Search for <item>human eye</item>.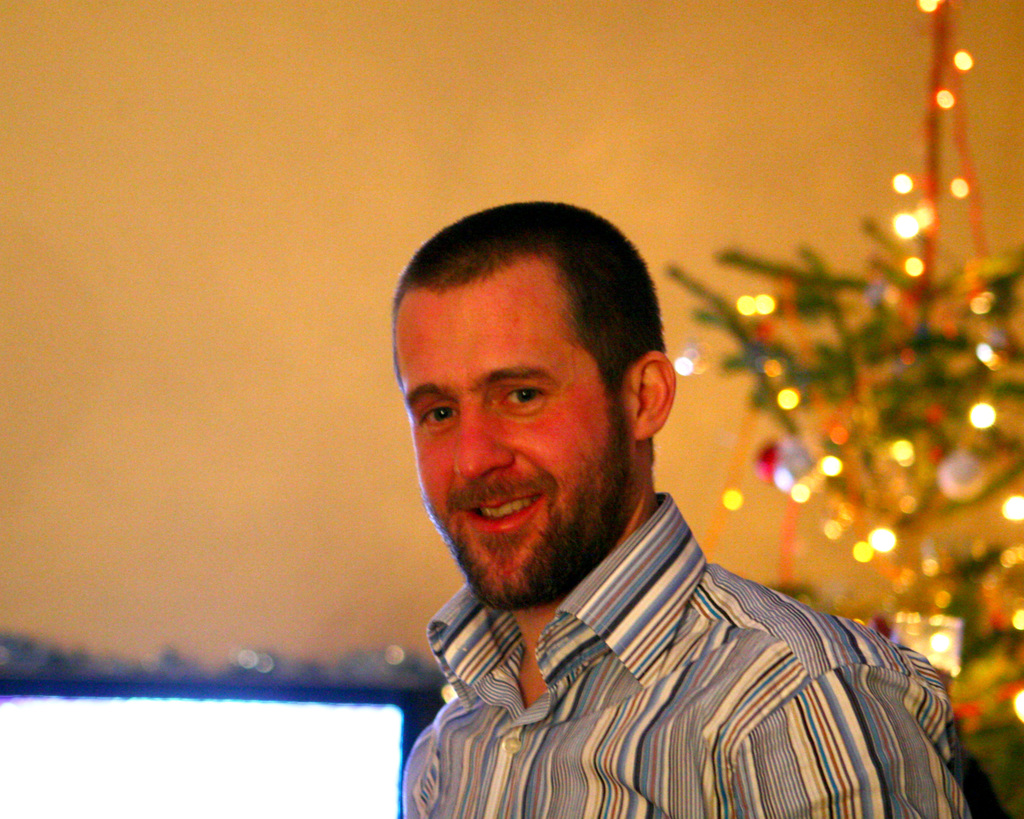
Found at 414 402 458 431.
